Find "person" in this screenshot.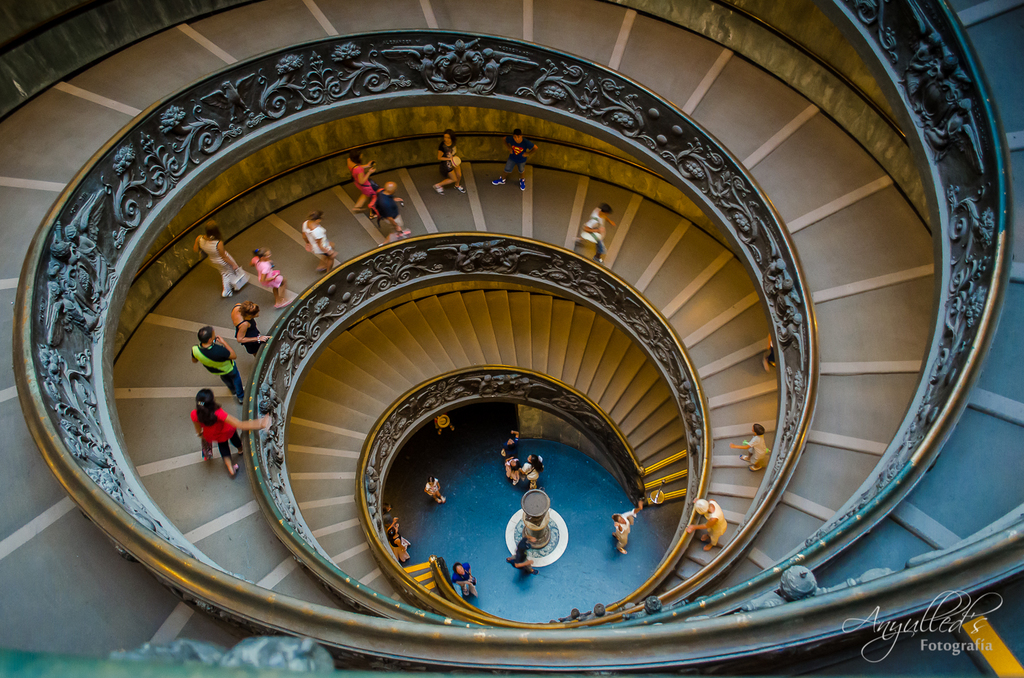
The bounding box for "person" is box(574, 199, 614, 264).
